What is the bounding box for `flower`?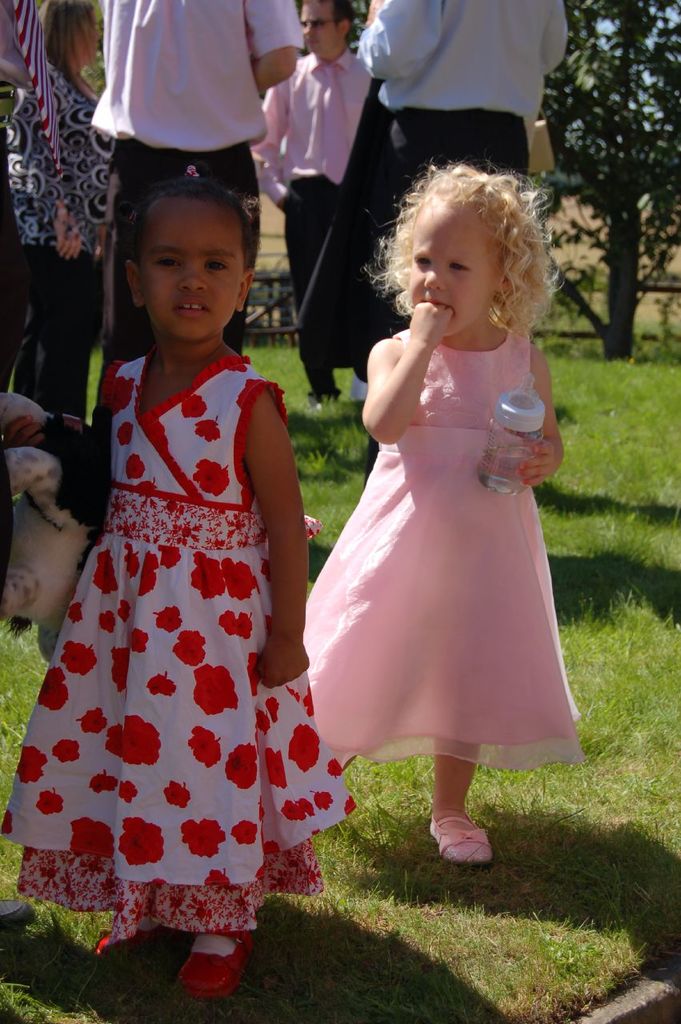
[x1=198, y1=418, x2=217, y2=445].
